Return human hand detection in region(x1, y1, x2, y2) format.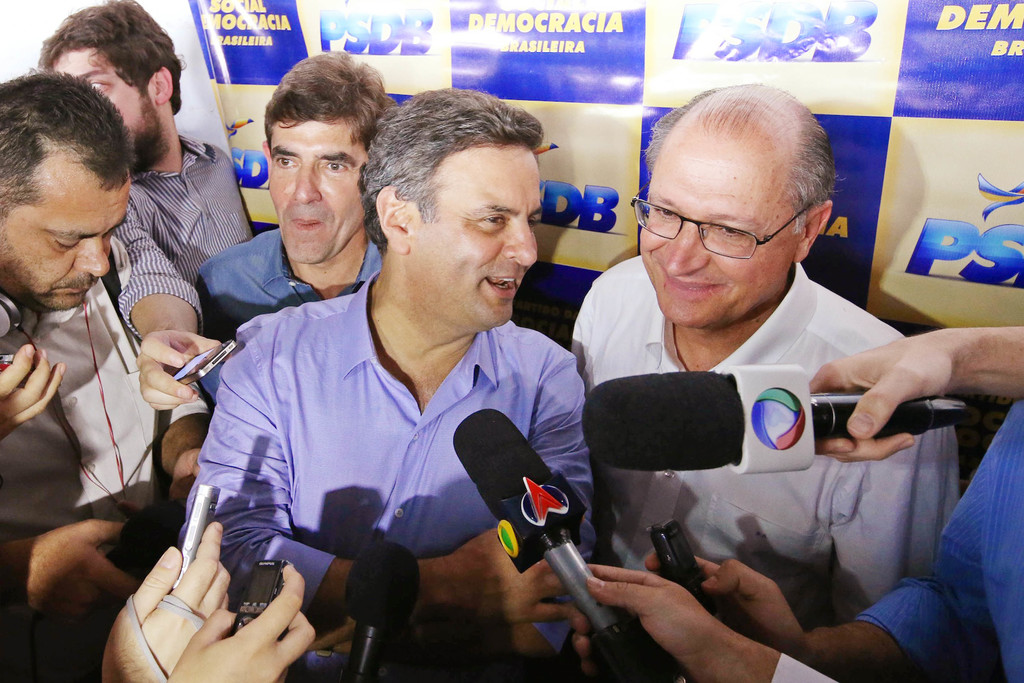
region(641, 548, 808, 649).
